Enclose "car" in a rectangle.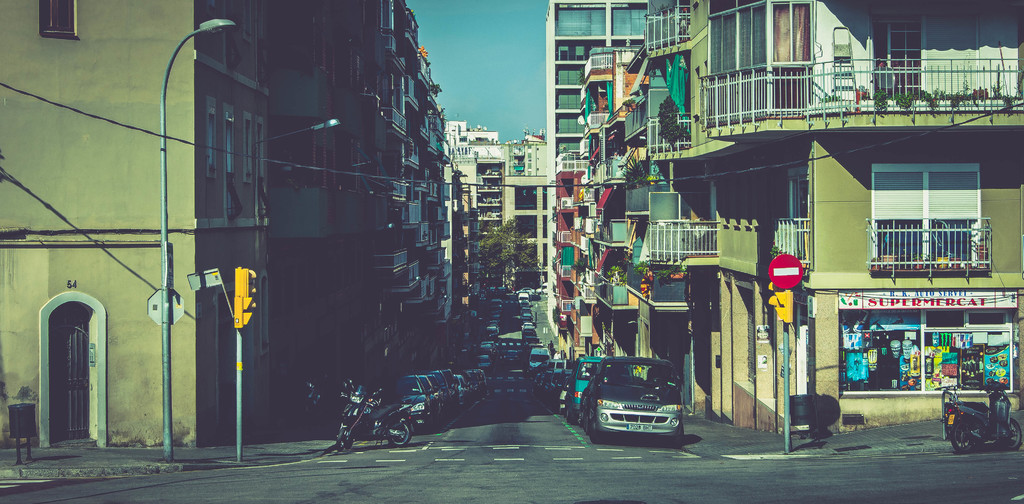
<bbox>581, 354, 691, 451</bbox>.
